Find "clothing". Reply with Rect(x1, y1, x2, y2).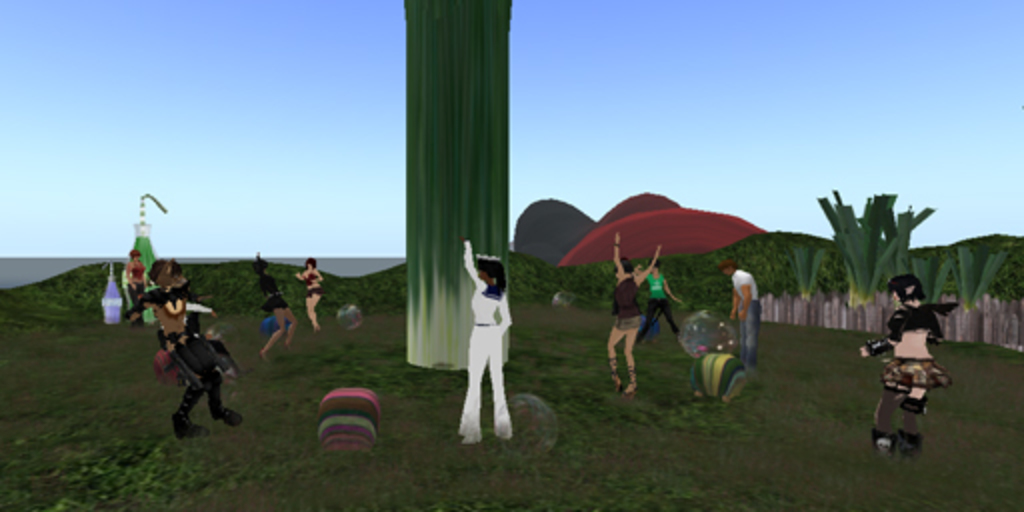
Rect(632, 270, 686, 340).
